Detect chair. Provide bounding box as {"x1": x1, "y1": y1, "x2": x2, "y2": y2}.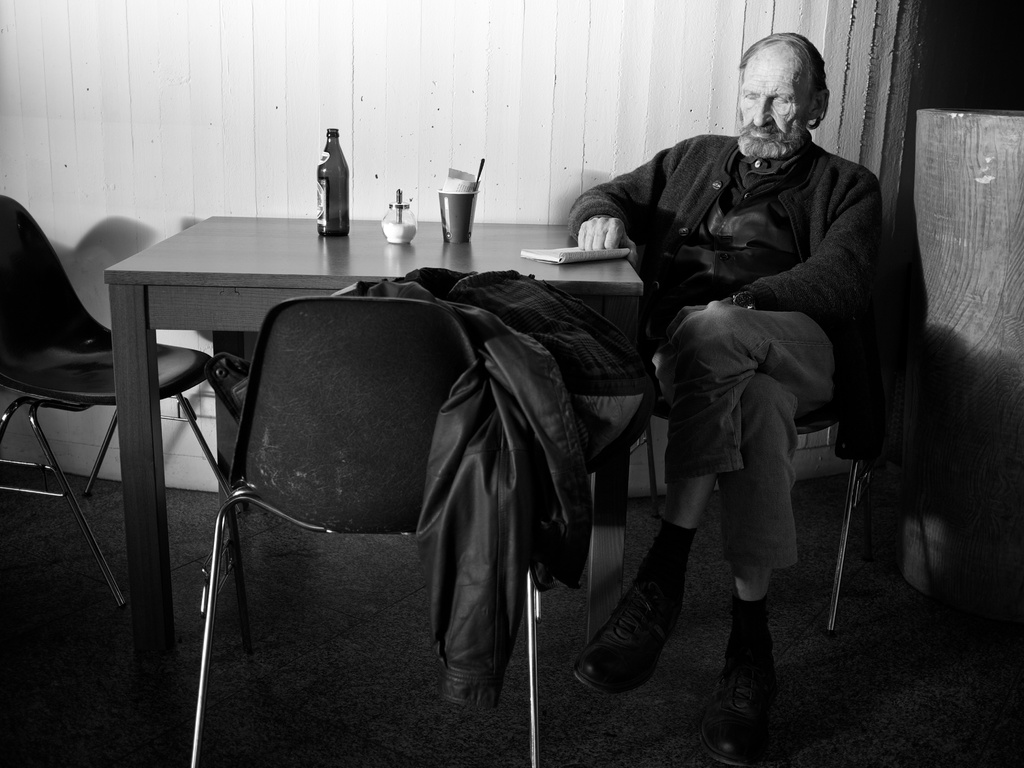
{"x1": 192, "y1": 290, "x2": 550, "y2": 767}.
